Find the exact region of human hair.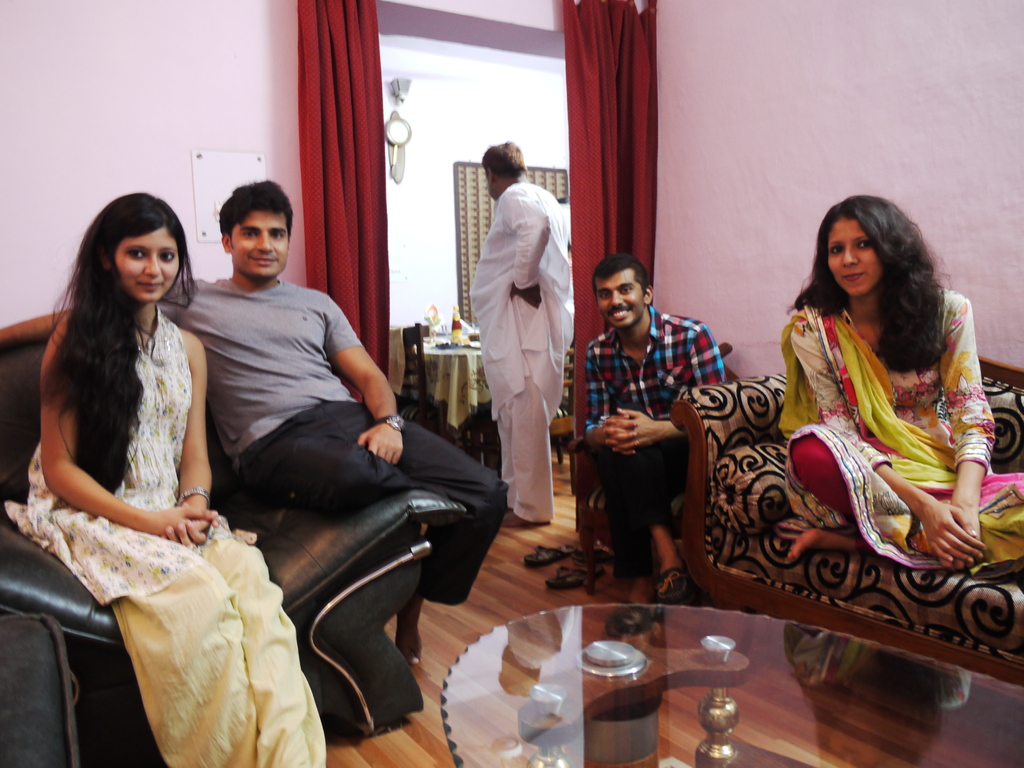
Exact region: 40:191:196:504.
